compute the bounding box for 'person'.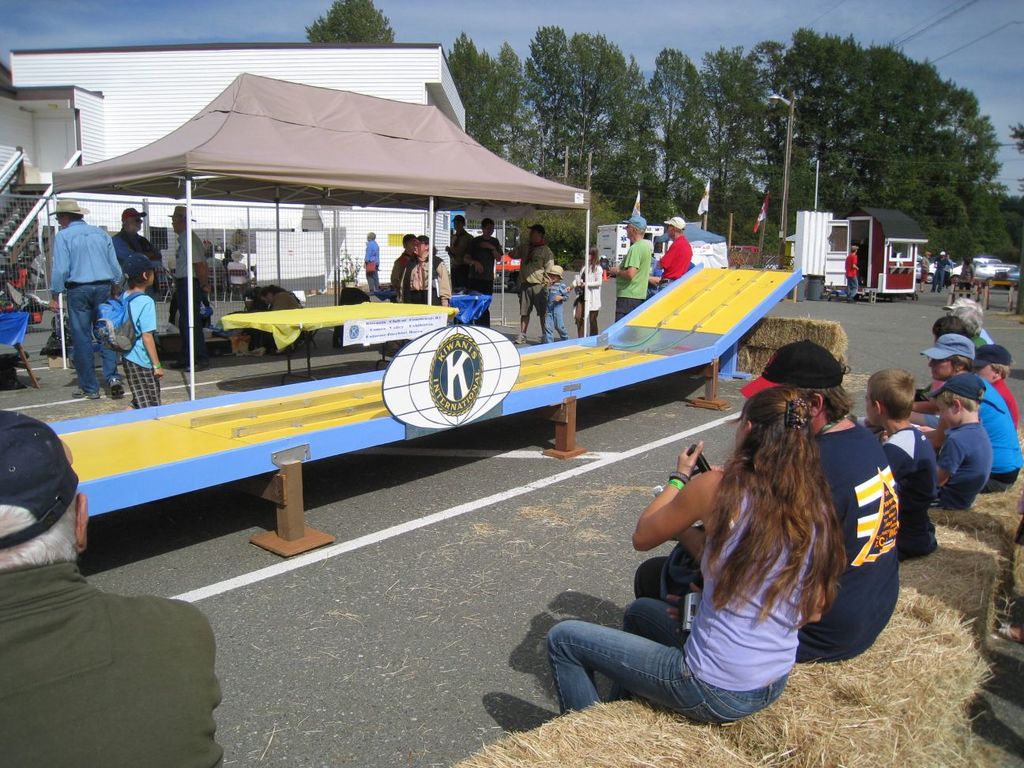
659, 217, 691, 285.
